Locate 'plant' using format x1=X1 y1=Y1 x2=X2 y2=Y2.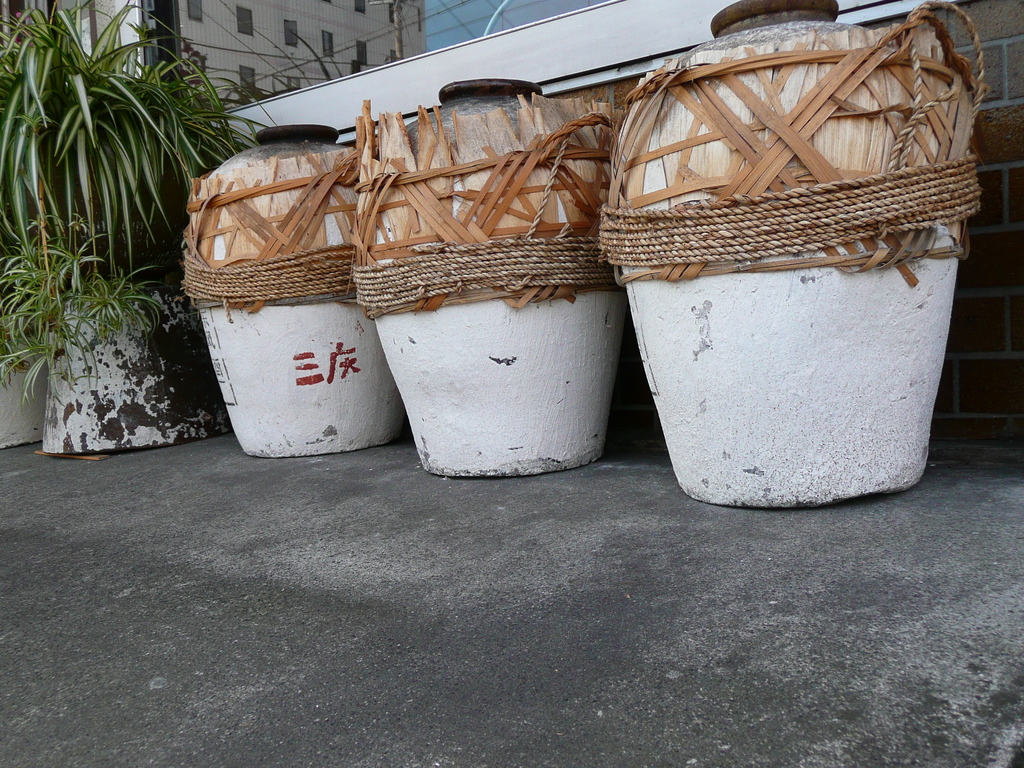
x1=0 y1=2 x2=269 y2=396.
